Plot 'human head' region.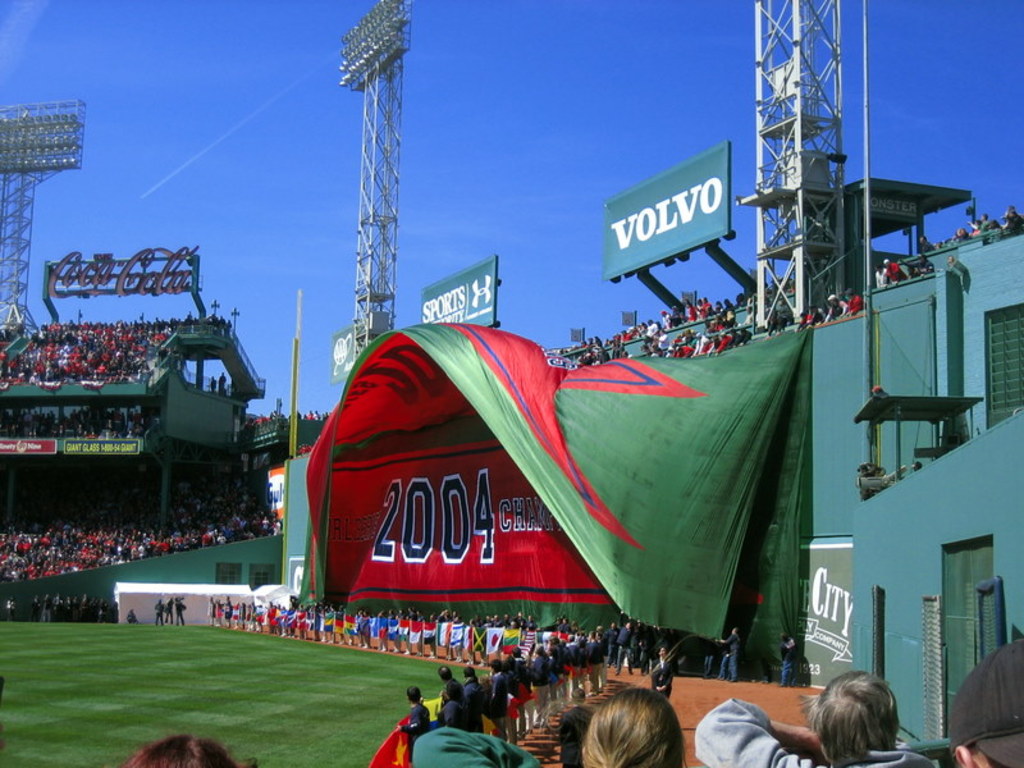
Plotted at [x1=122, y1=730, x2=255, y2=767].
